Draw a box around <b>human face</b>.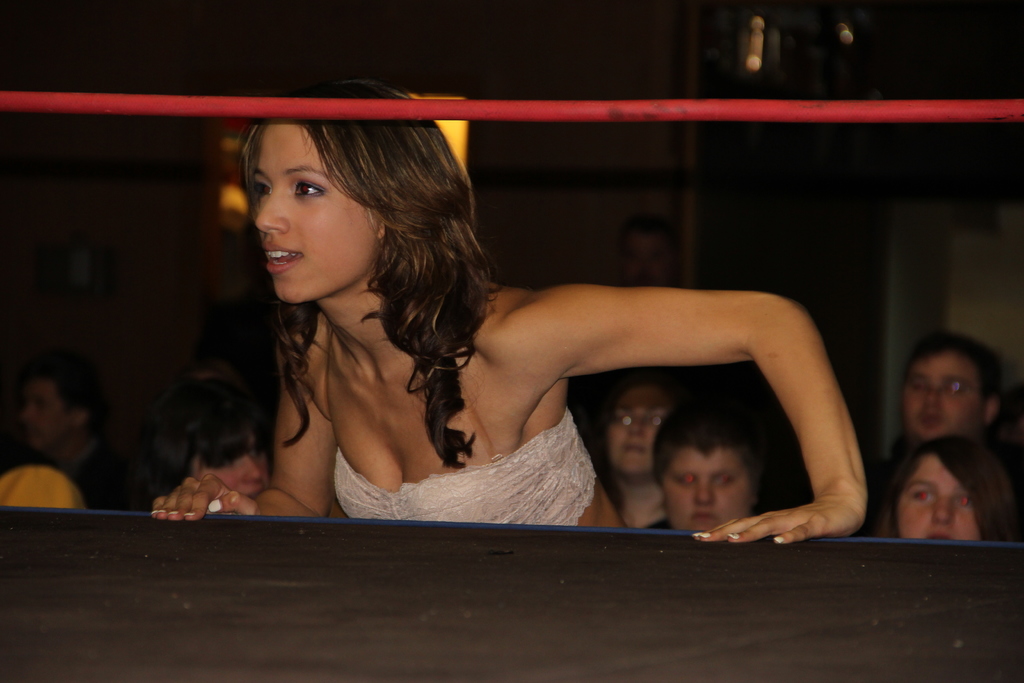
locate(17, 366, 74, 450).
